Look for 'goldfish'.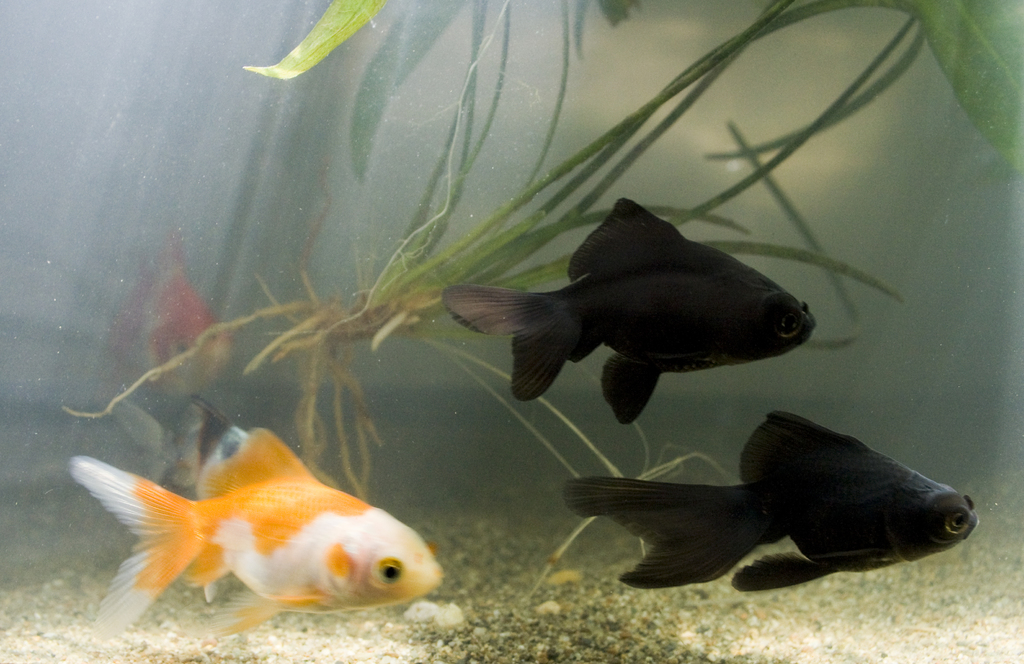
Found: 566/409/979/592.
